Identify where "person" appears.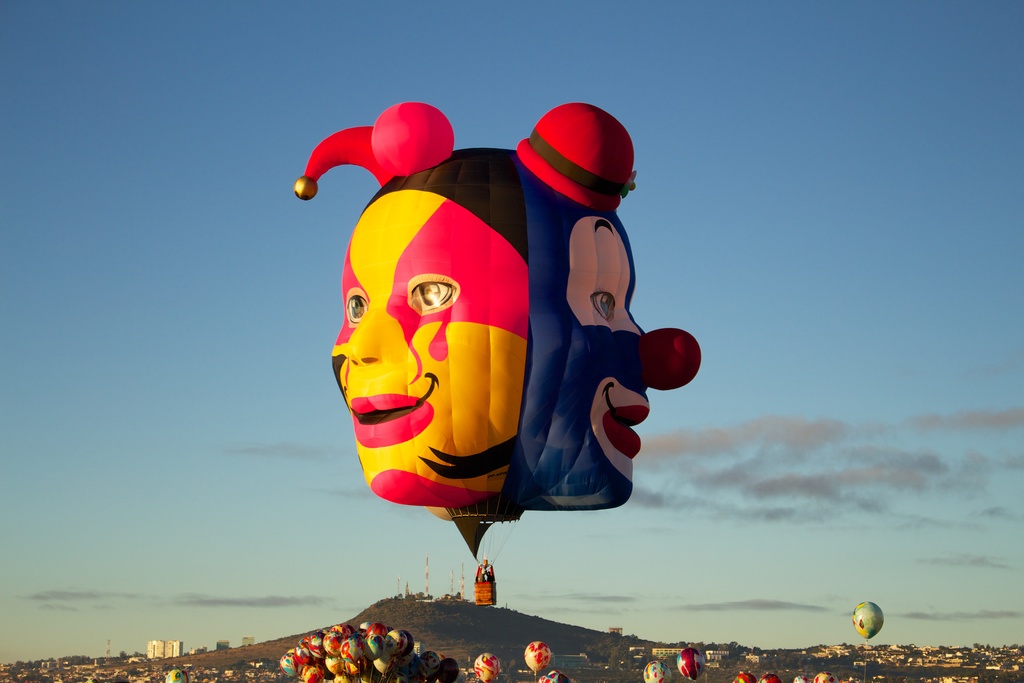
Appears at <bbox>482, 570, 493, 577</bbox>.
